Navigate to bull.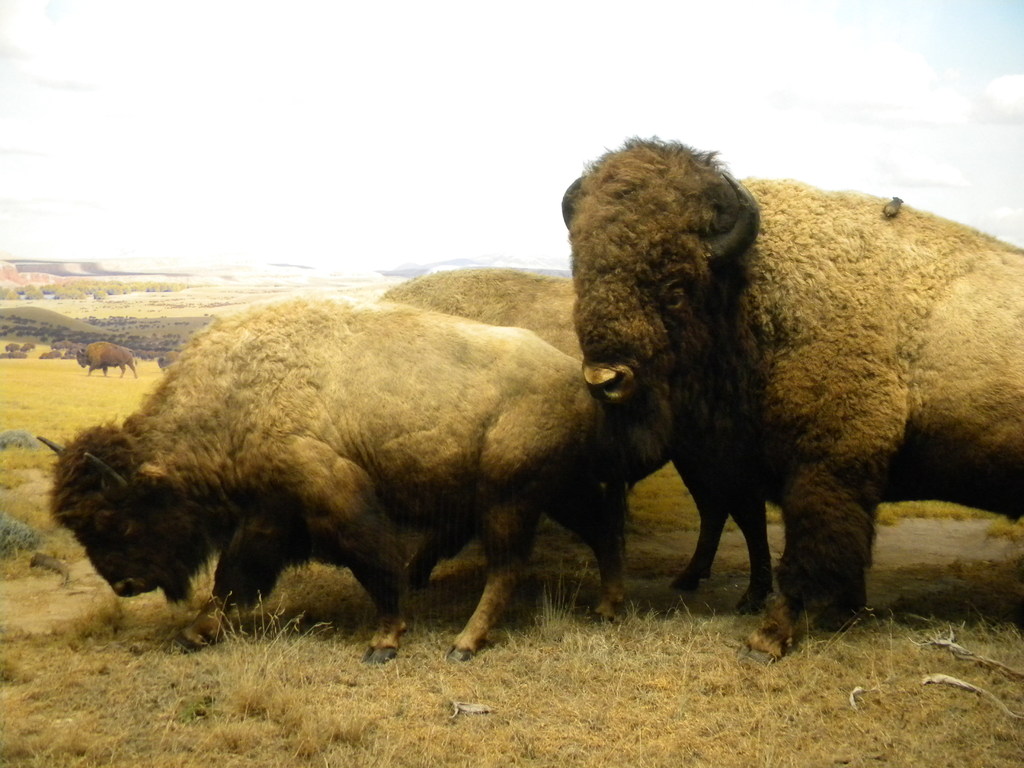
Navigation target: box=[551, 132, 1023, 669].
